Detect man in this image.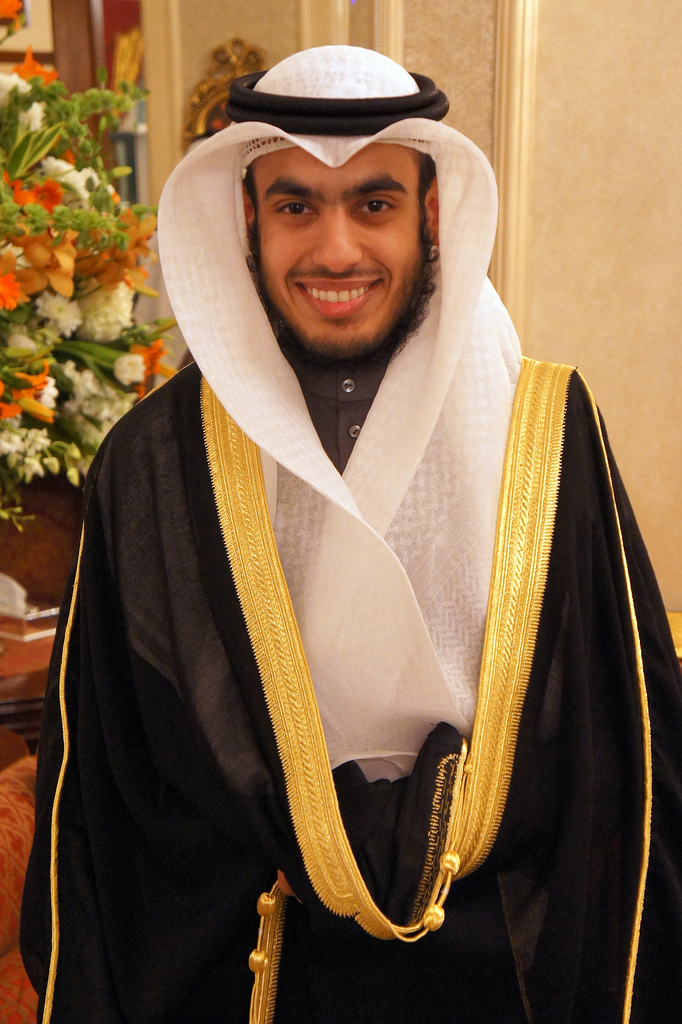
Detection: <bbox>44, 27, 665, 959</bbox>.
